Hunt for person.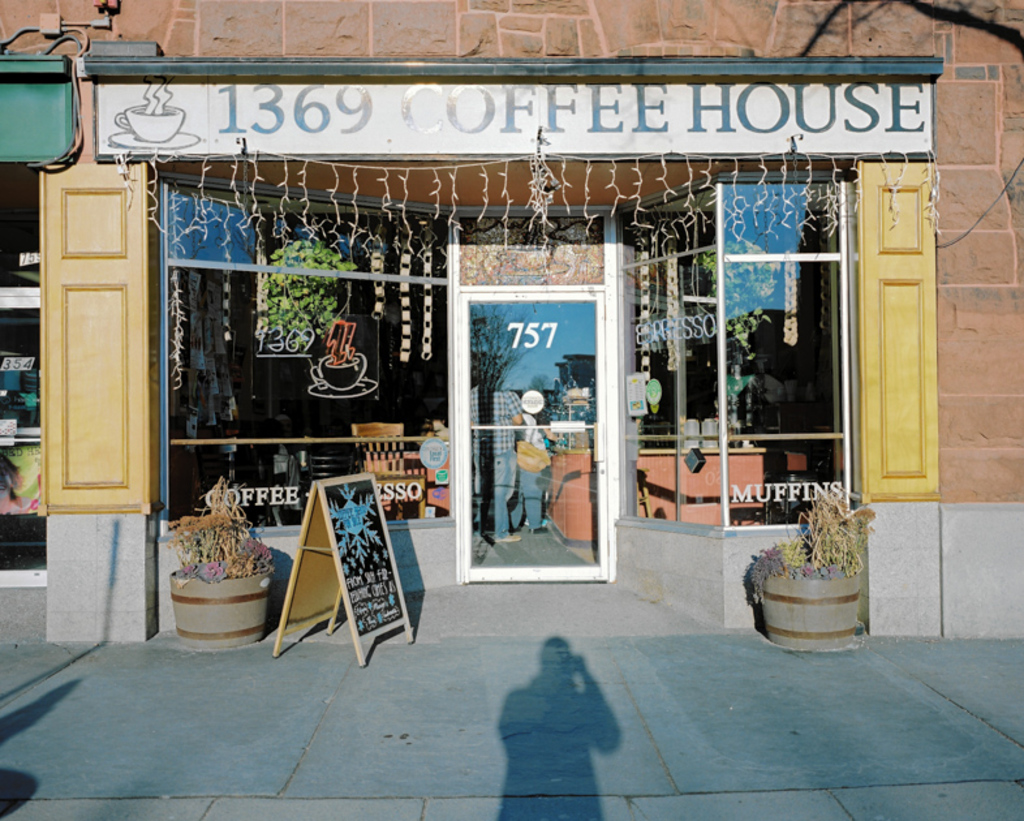
Hunted down at (left=513, top=418, right=555, bottom=532).
